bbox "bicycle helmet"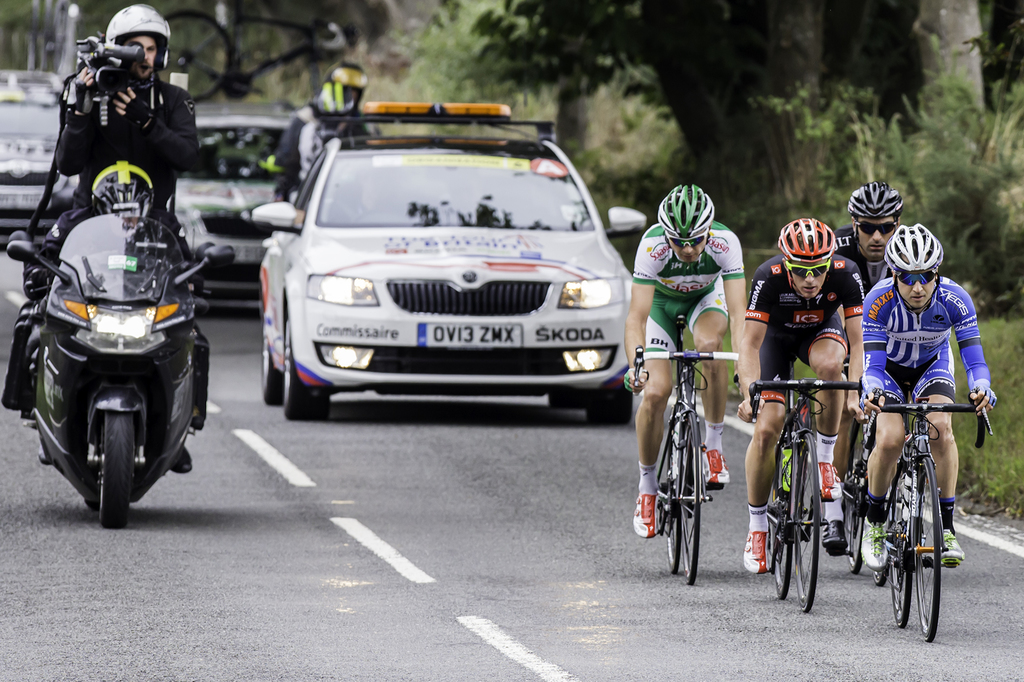
bbox=[845, 176, 902, 221]
